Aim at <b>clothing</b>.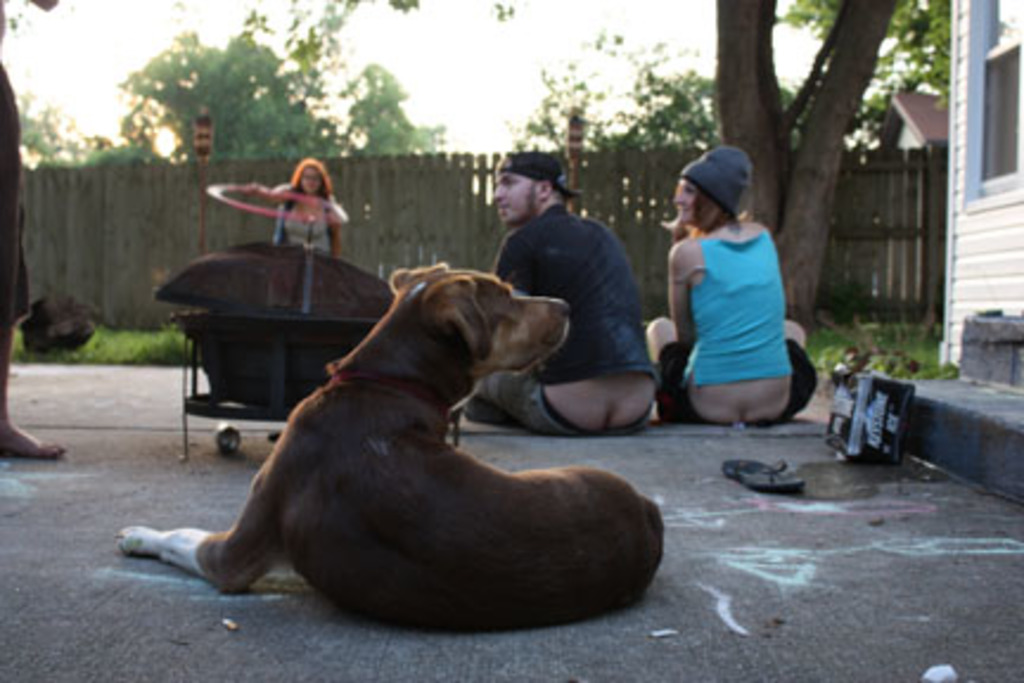
Aimed at BBox(0, 64, 24, 339).
